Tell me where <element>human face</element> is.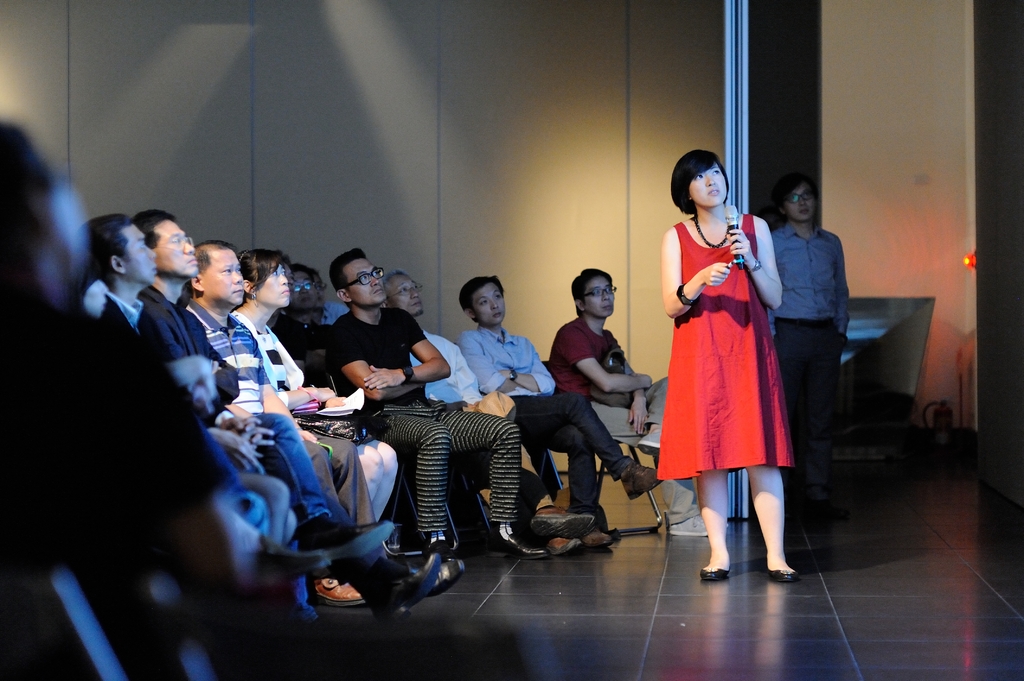
<element>human face</element> is at 290,271,317,314.
